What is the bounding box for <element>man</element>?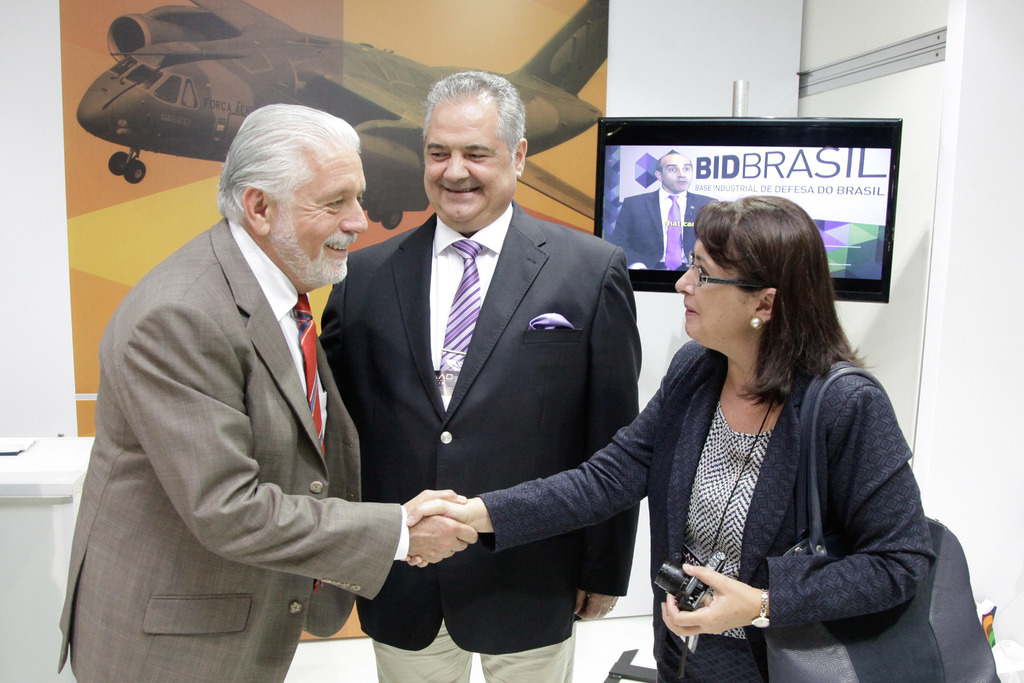
pyautogui.locateOnScreen(610, 152, 720, 270).
